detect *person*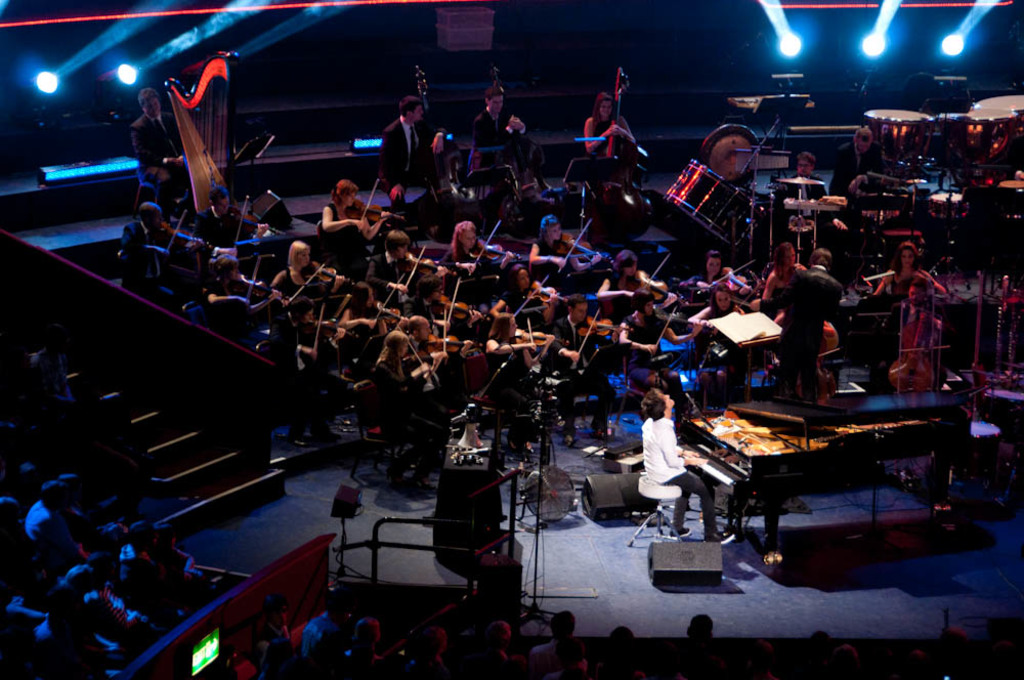
region(812, 628, 839, 679)
